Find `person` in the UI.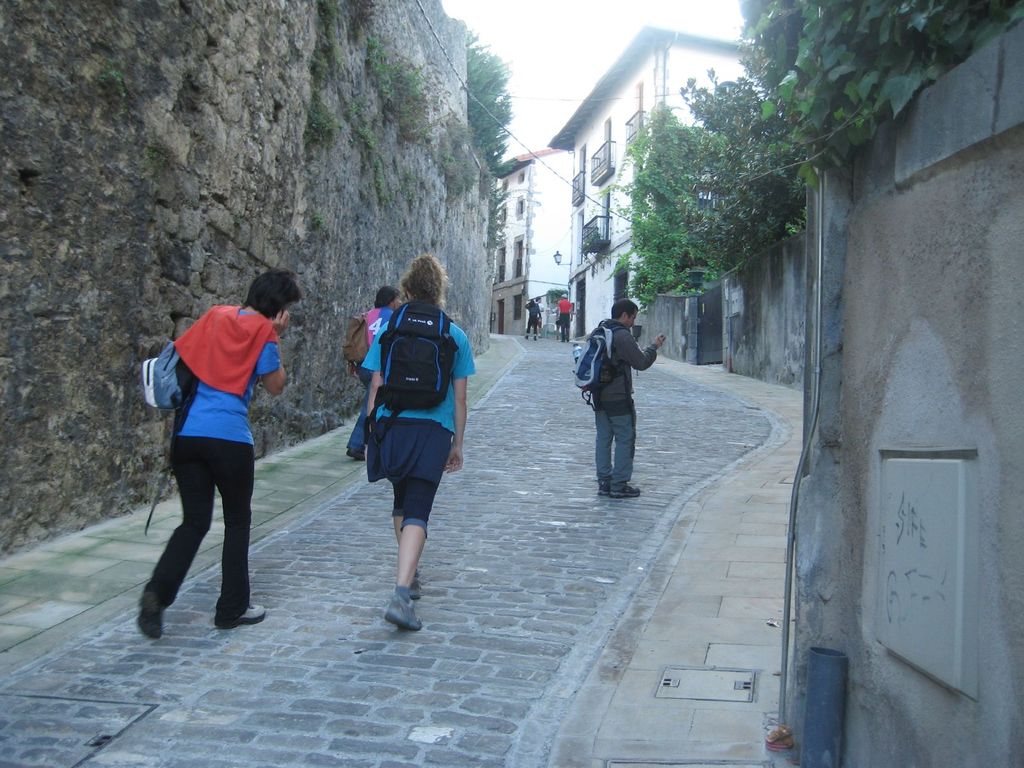
UI element at 348/286/396/462.
